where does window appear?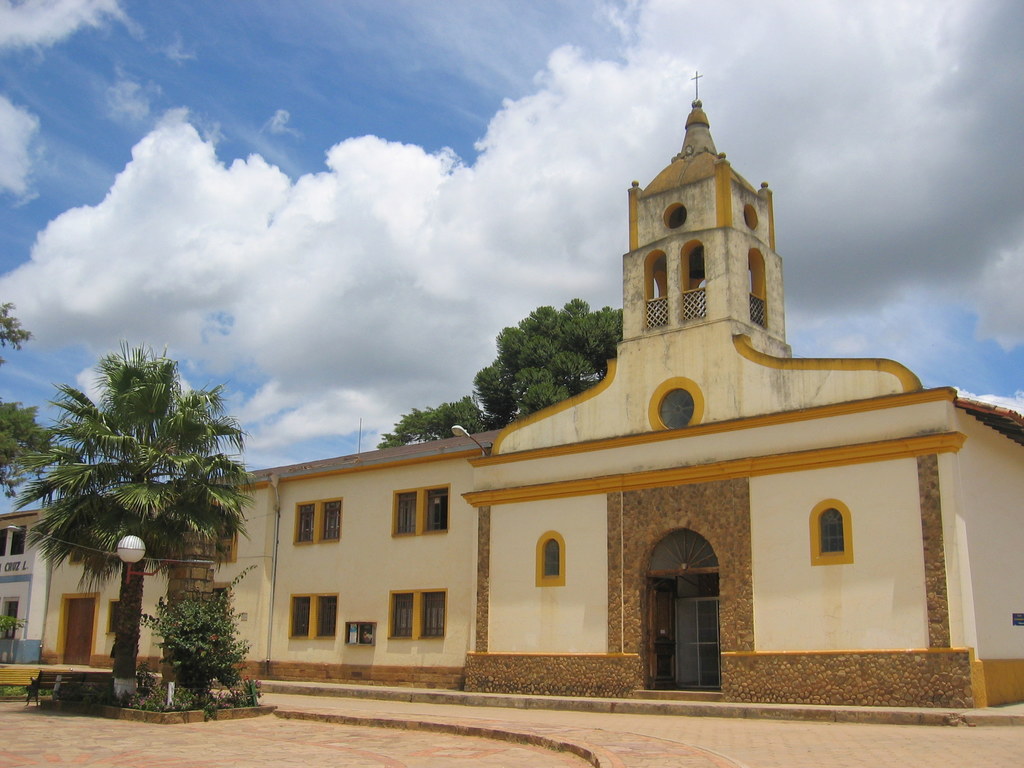
Appears at 650,532,731,677.
